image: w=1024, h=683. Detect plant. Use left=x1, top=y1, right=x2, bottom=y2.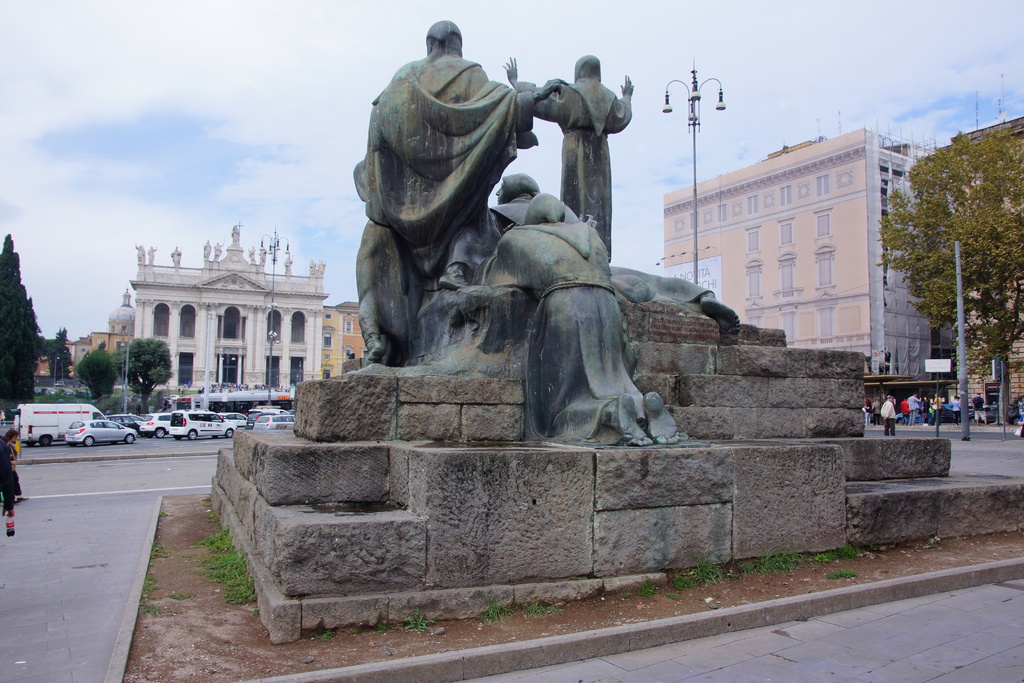
left=191, top=518, right=261, bottom=602.
